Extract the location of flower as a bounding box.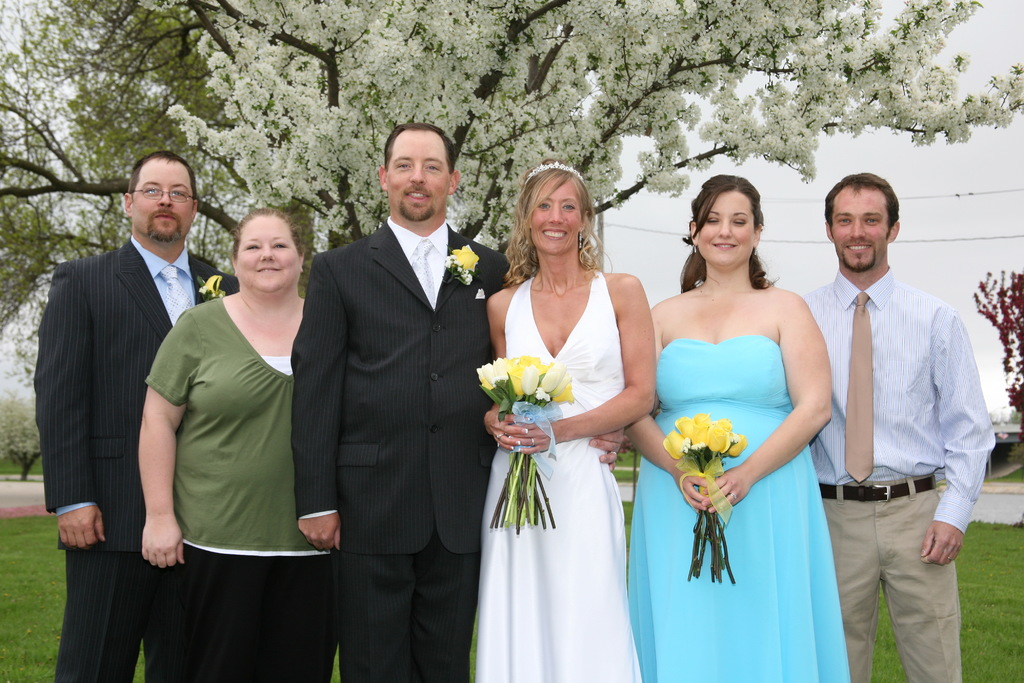
rect(196, 273, 227, 293).
